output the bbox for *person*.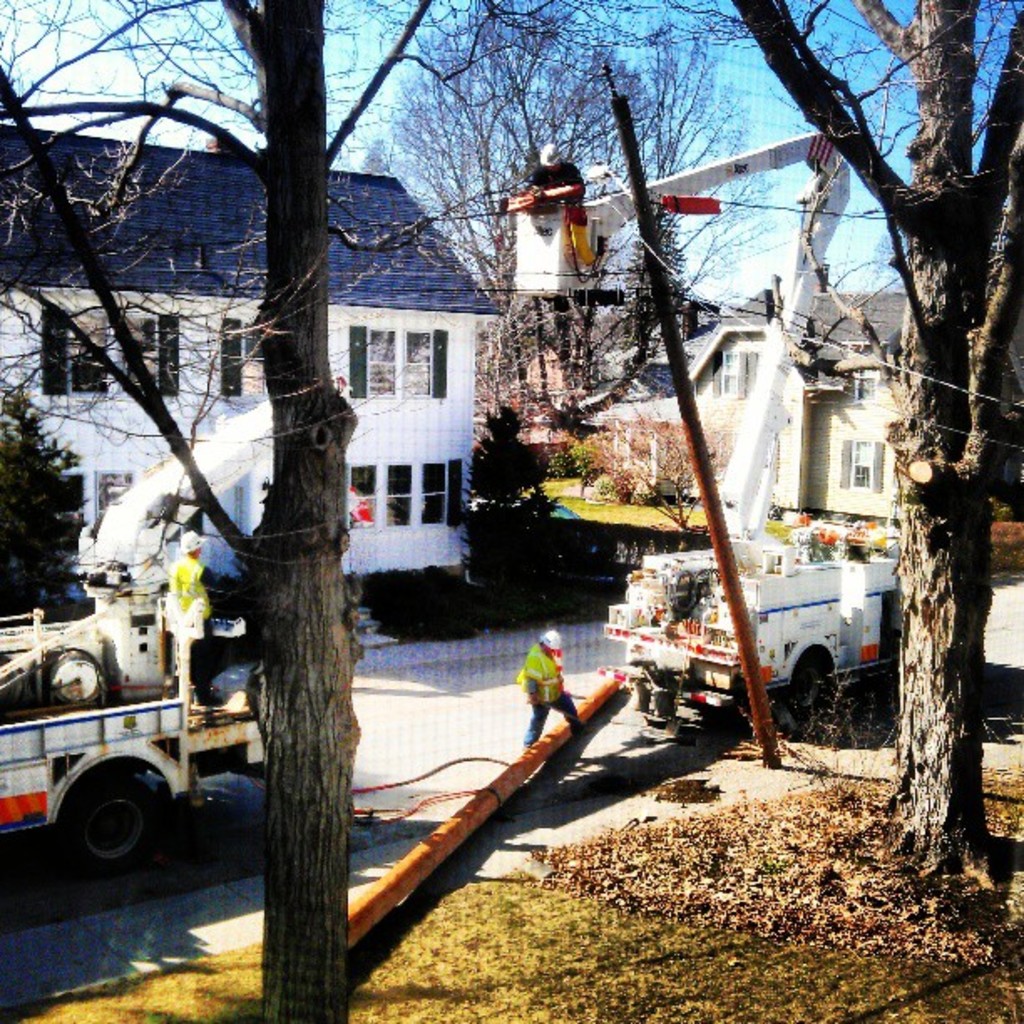
{"x1": 169, "y1": 530, "x2": 221, "y2": 706}.
